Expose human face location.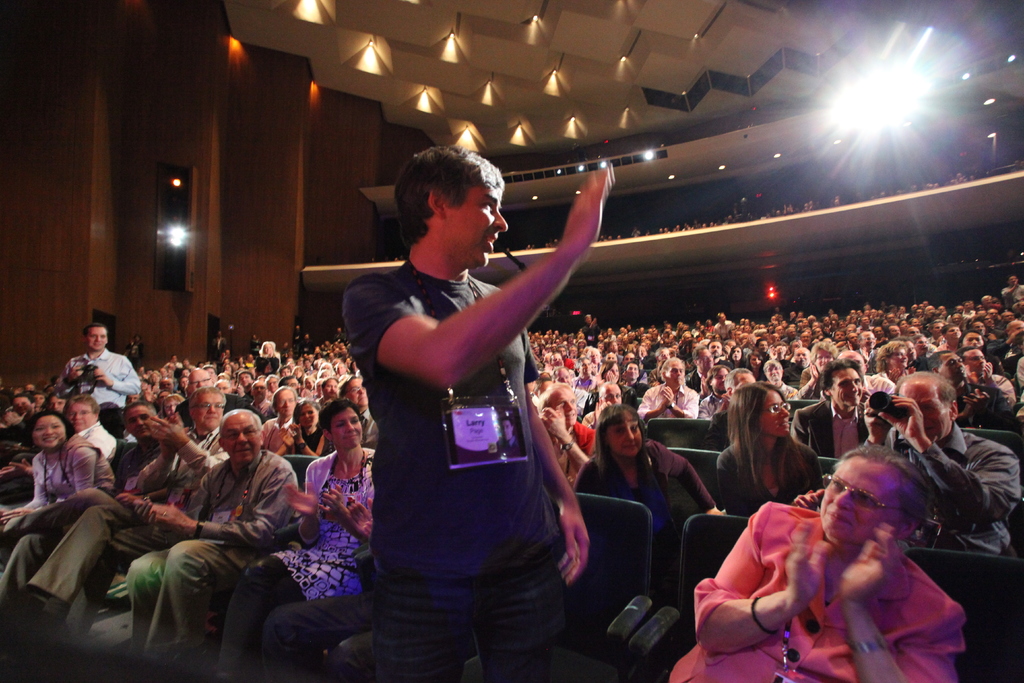
Exposed at {"left": 32, "top": 415, "right": 66, "bottom": 447}.
